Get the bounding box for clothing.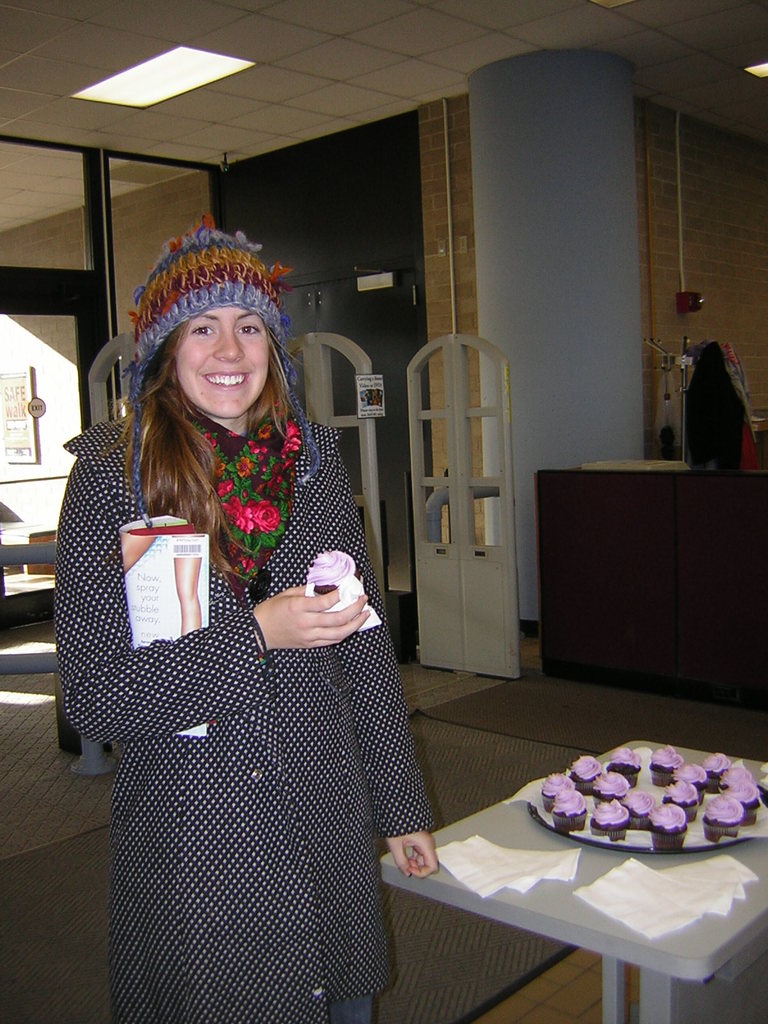
l=54, t=381, r=478, b=995.
